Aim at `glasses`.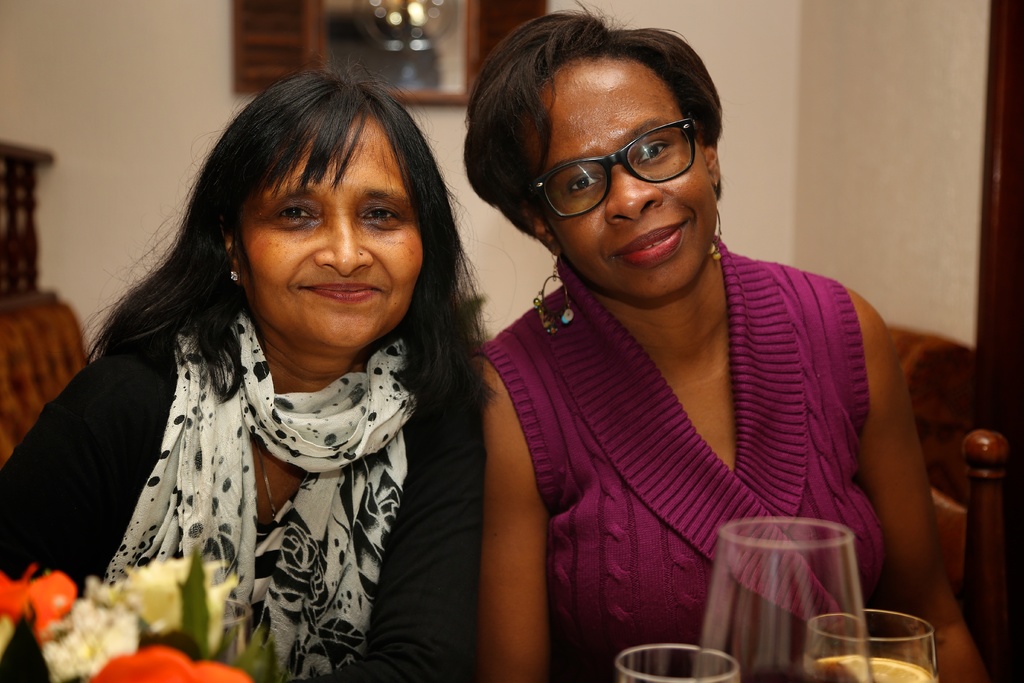
Aimed at [525, 136, 698, 196].
